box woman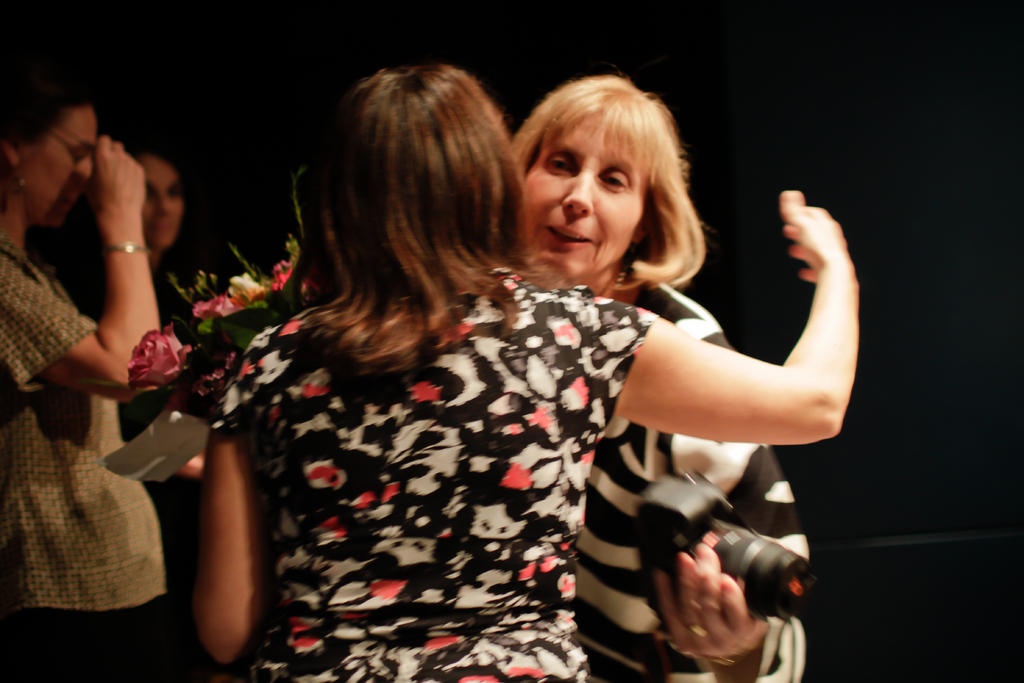
504, 72, 813, 682
